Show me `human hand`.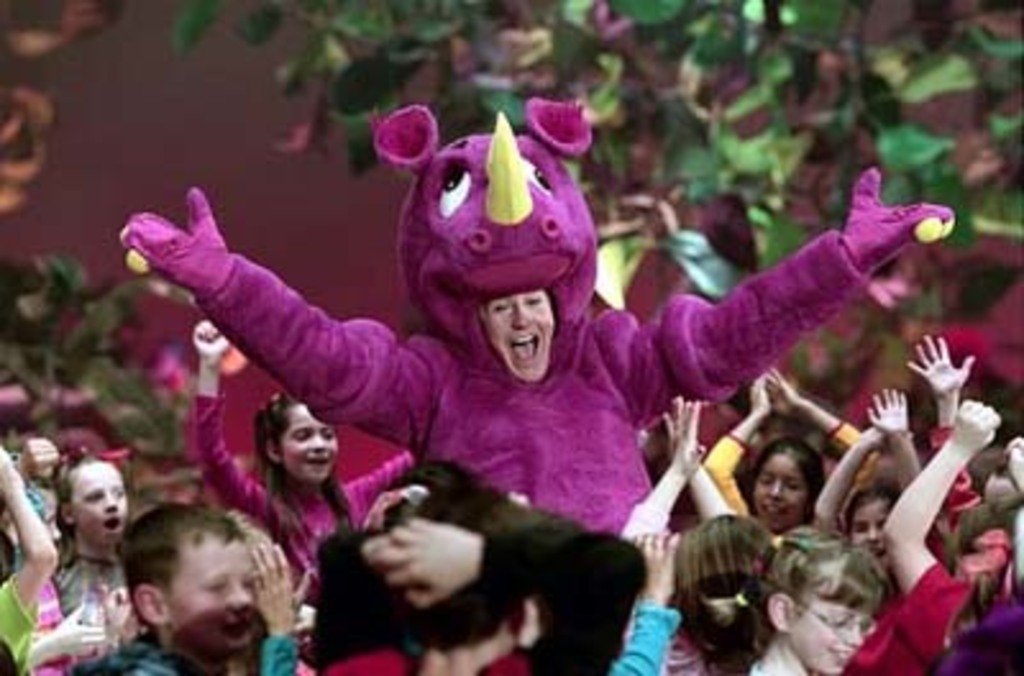
`human hand` is here: [630,527,686,604].
